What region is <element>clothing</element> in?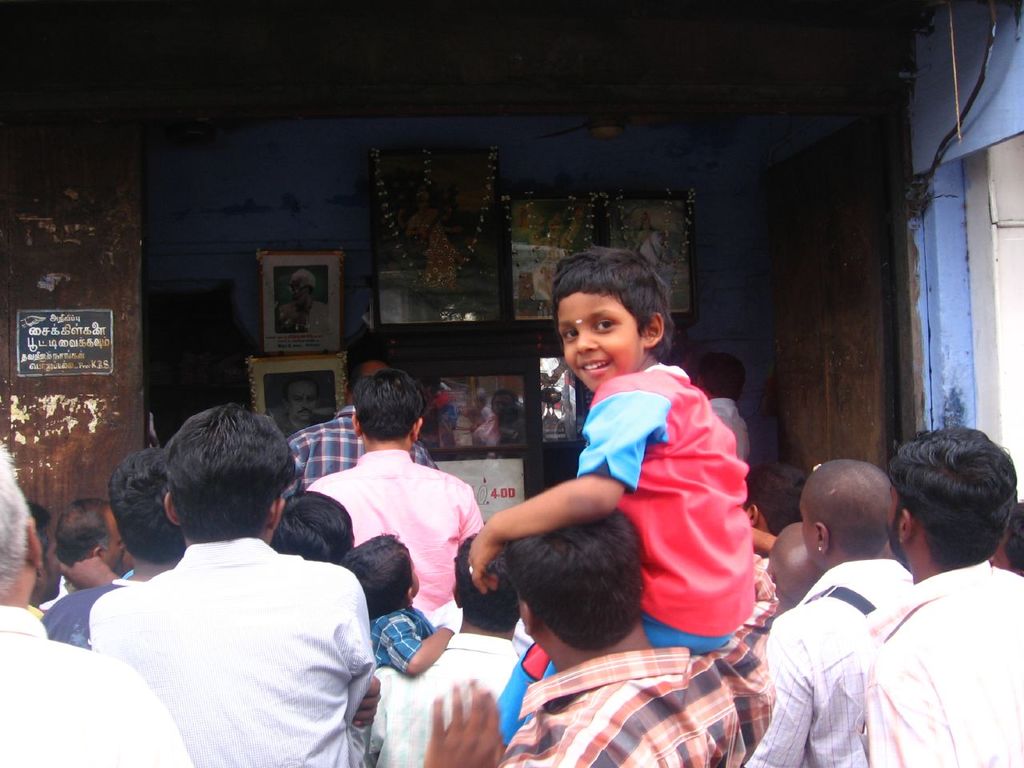
x1=364, y1=601, x2=428, y2=667.
